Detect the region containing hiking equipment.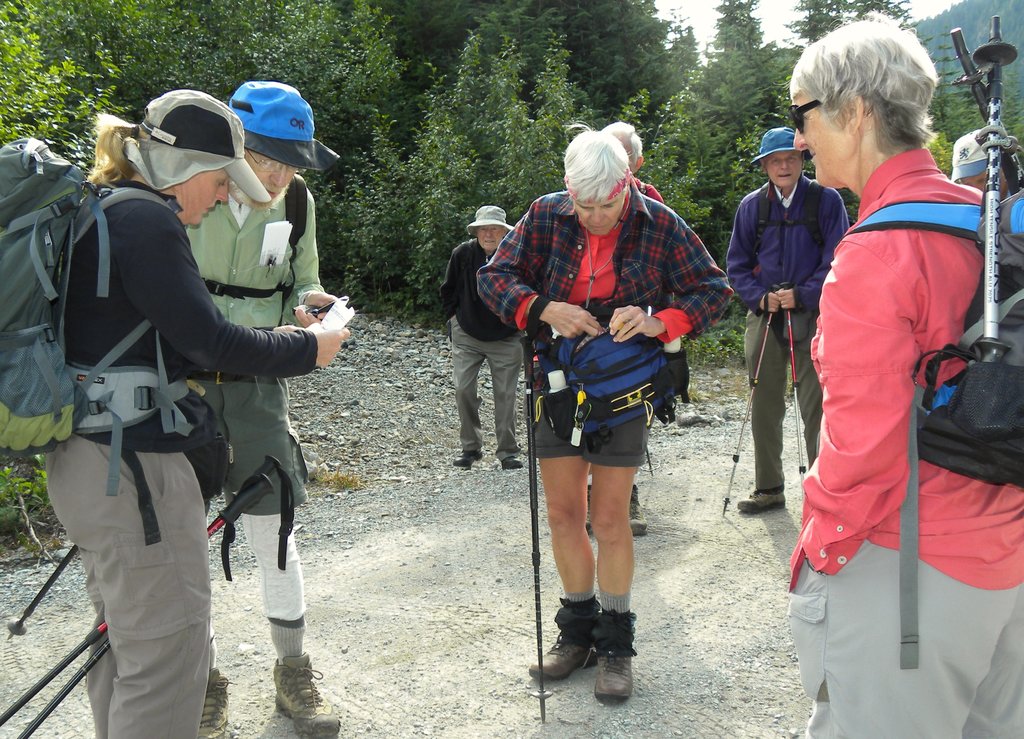
749/183/832/253.
